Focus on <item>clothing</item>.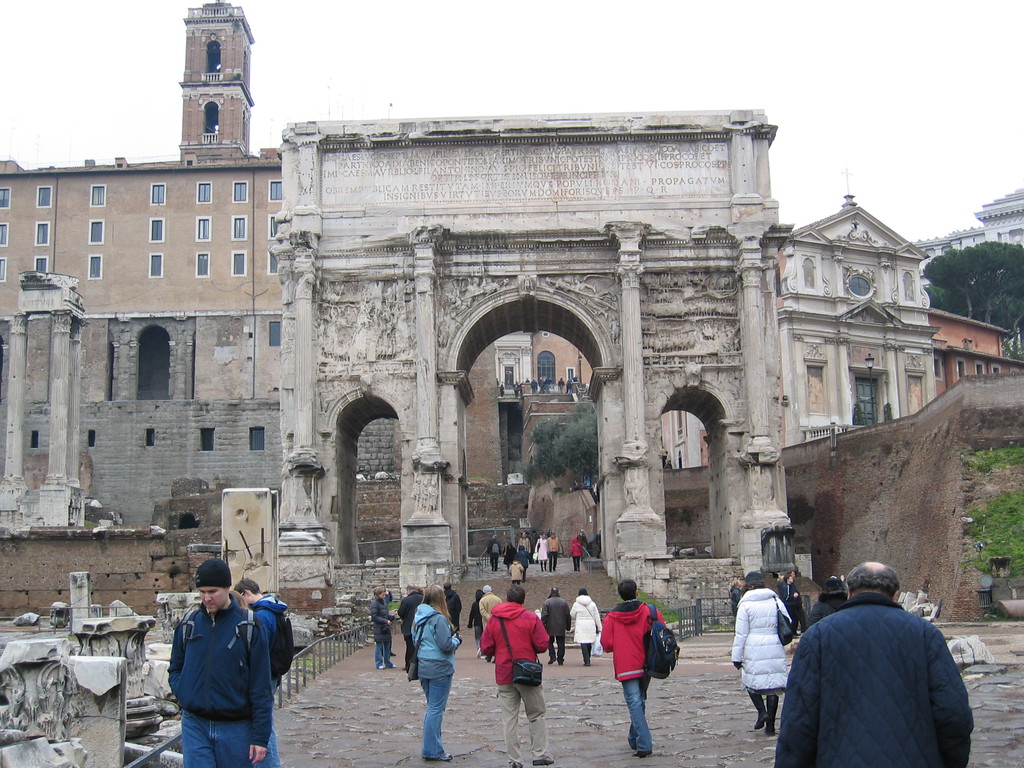
Focused at [163,591,279,767].
